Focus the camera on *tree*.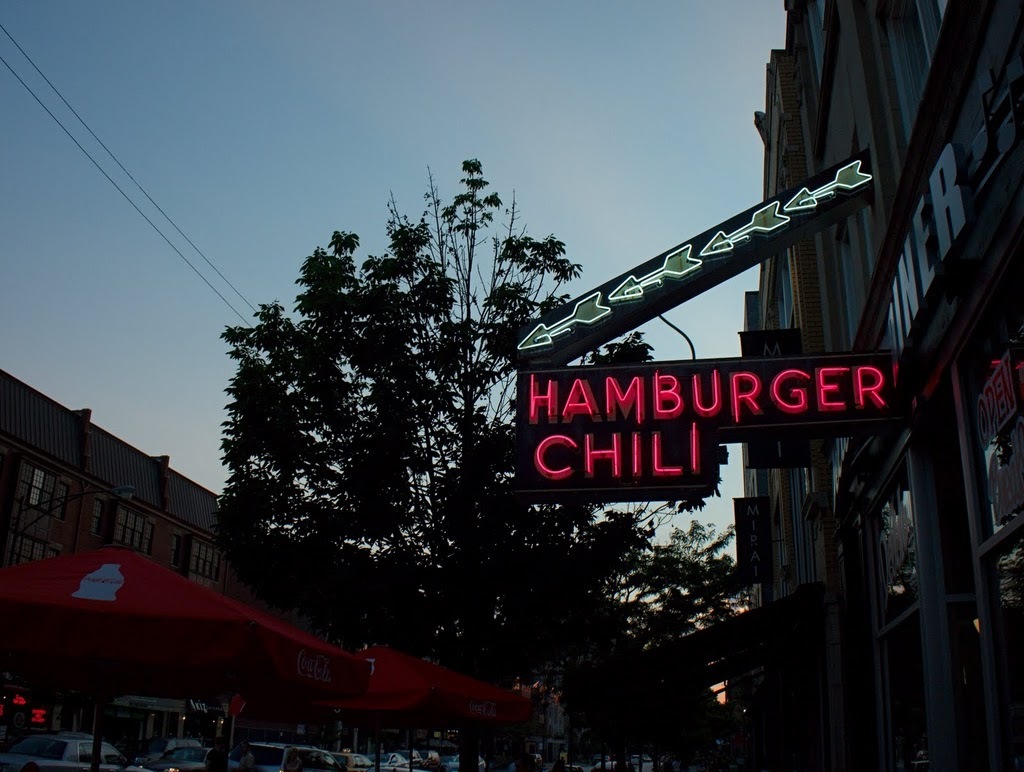
Focus region: 206,158,777,771.
